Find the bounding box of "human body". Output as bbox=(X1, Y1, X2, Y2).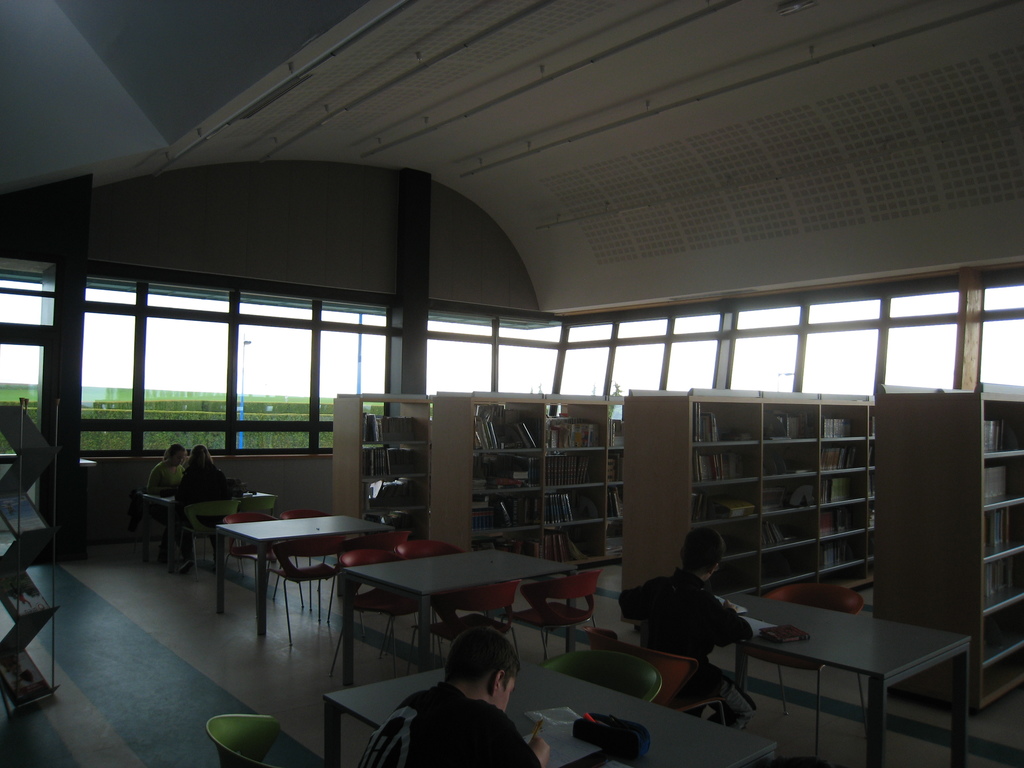
bbox=(387, 630, 550, 758).
